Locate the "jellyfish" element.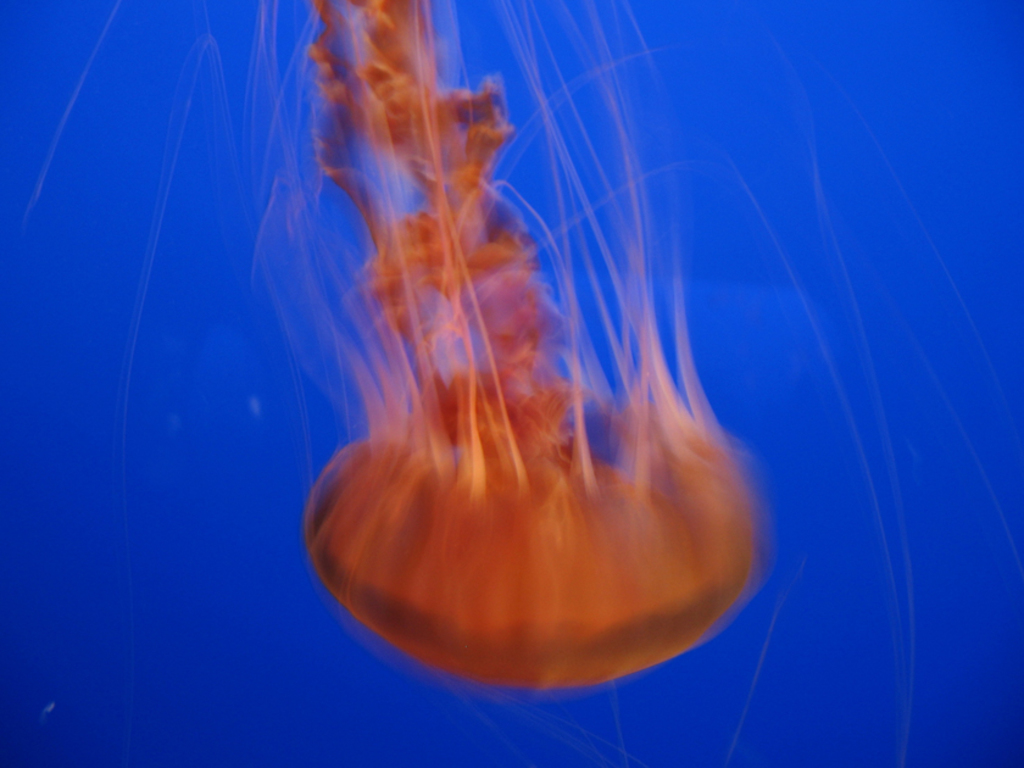
Element bbox: bbox=(15, 0, 1023, 767).
